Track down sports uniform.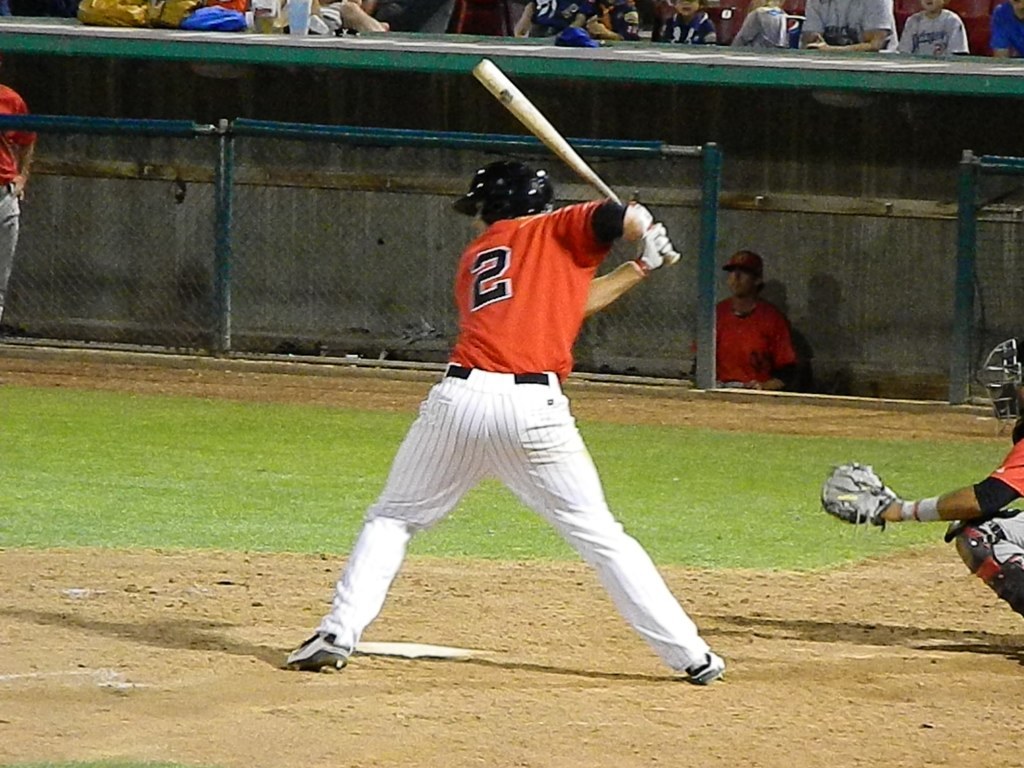
Tracked to 284,139,729,697.
